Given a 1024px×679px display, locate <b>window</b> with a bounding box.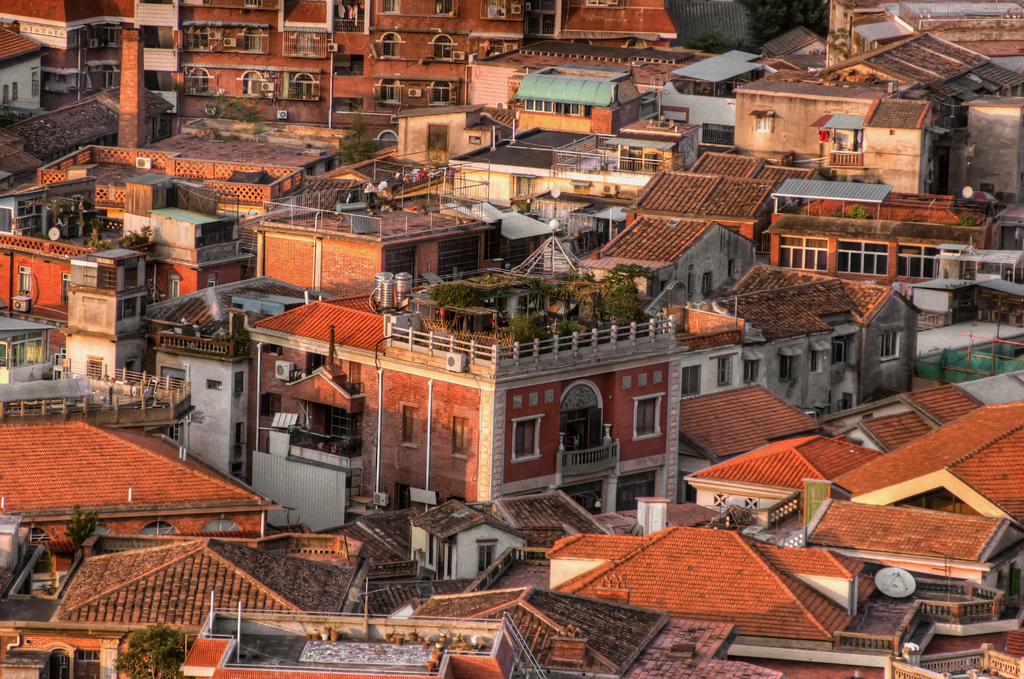
Located: <bbox>682, 364, 703, 400</bbox>.
